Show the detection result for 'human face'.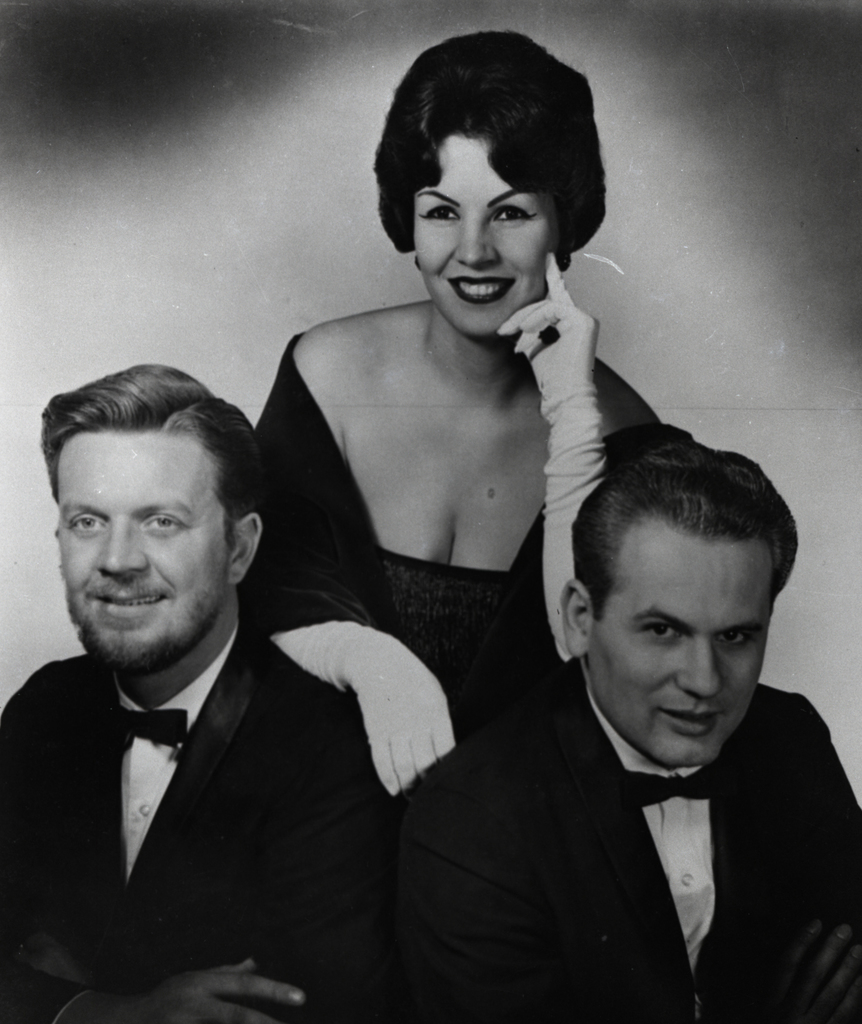
BBox(588, 516, 770, 764).
